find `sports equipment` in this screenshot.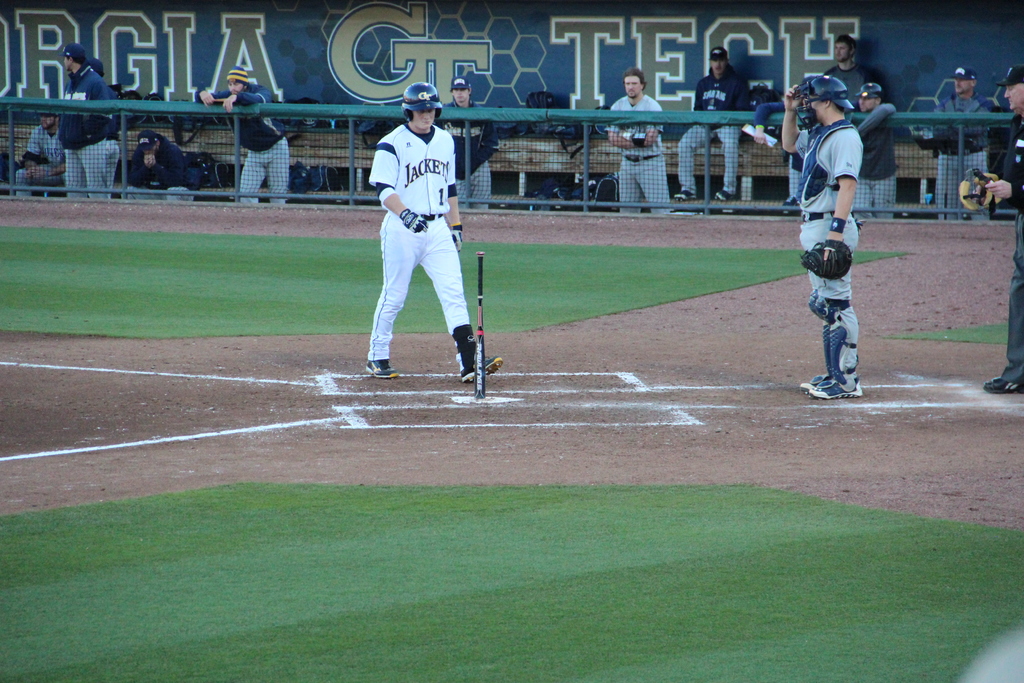
The bounding box for `sports equipment` is BBox(401, 83, 442, 122).
